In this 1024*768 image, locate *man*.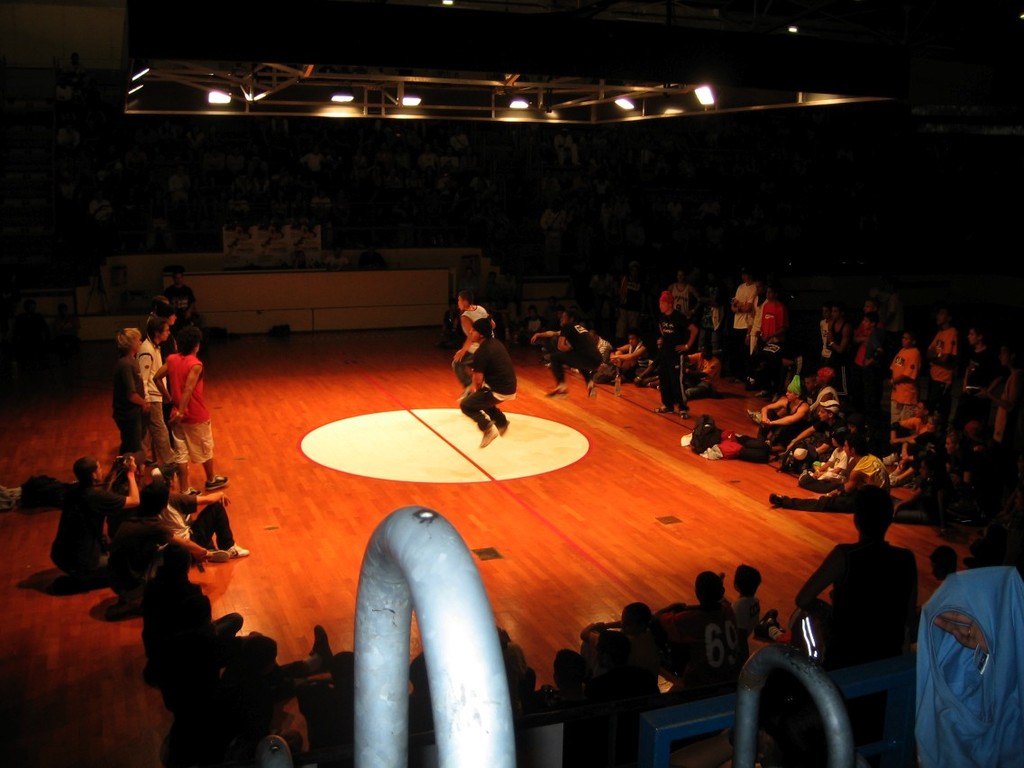
Bounding box: <bbox>727, 271, 753, 372</bbox>.
